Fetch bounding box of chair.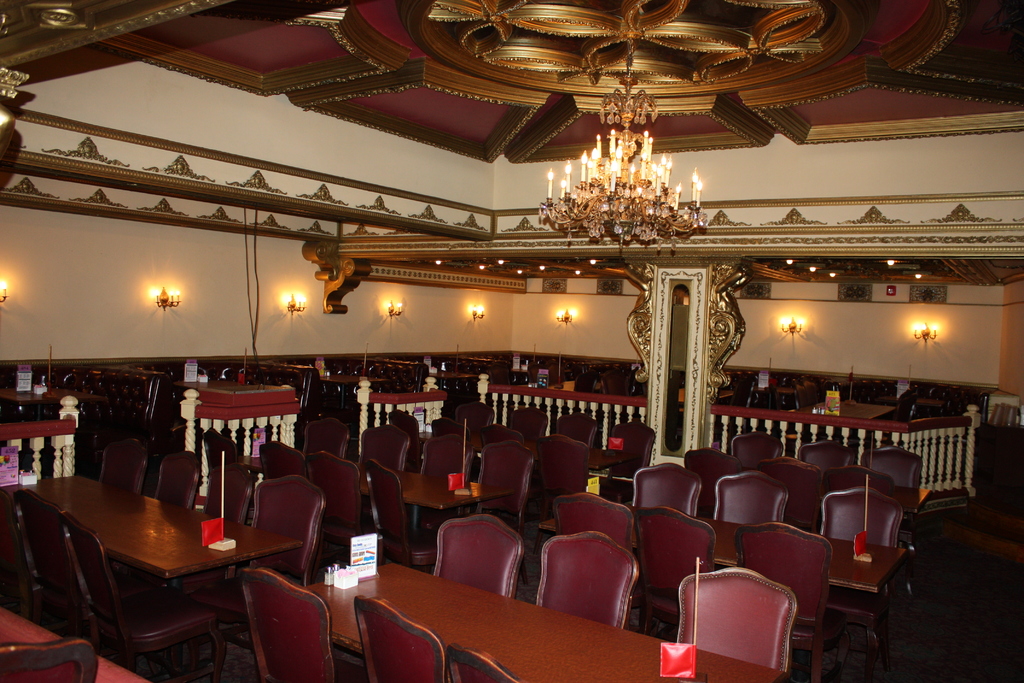
Bbox: bbox=[65, 507, 221, 682].
